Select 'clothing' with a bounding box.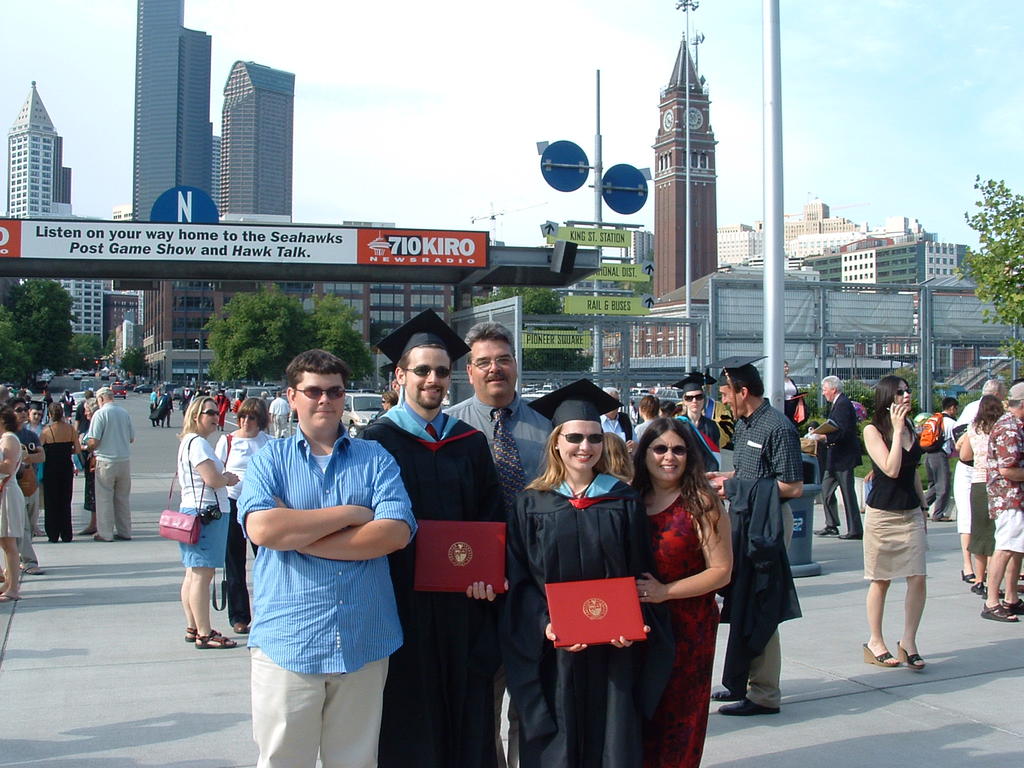
box(237, 422, 416, 767).
